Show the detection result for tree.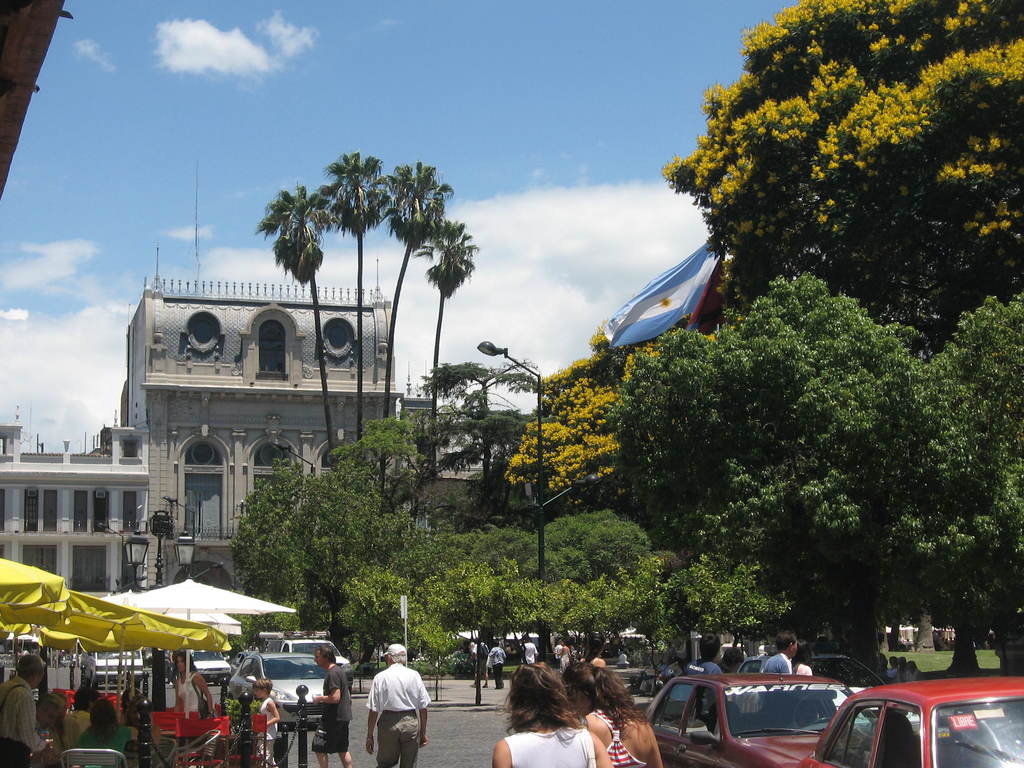
(920, 294, 1023, 678).
